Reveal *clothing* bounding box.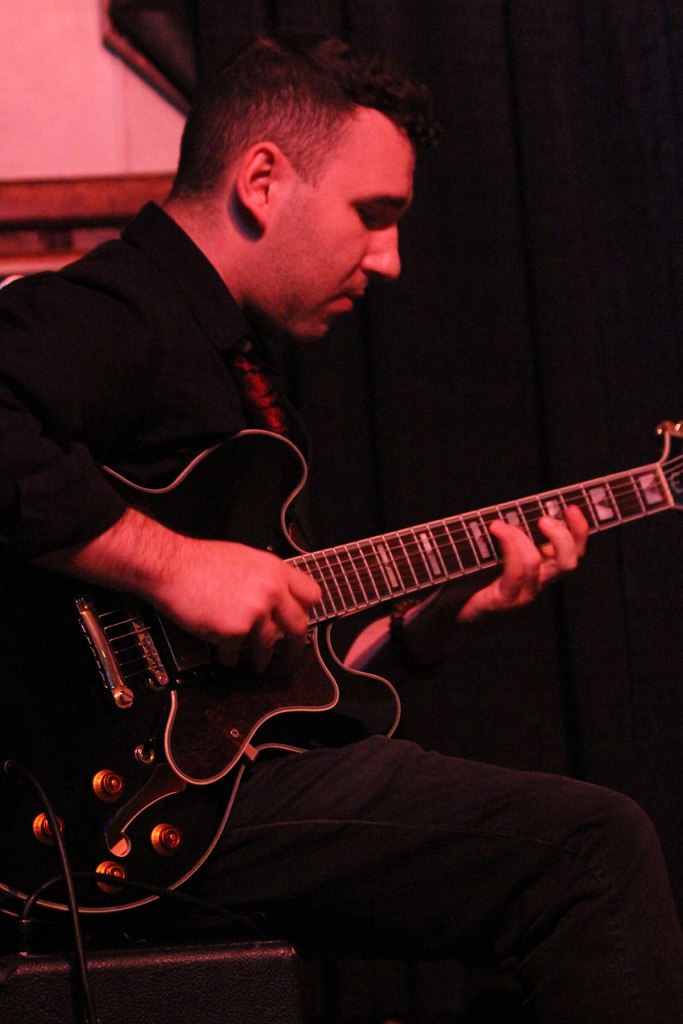
Revealed: crop(52, 175, 630, 890).
